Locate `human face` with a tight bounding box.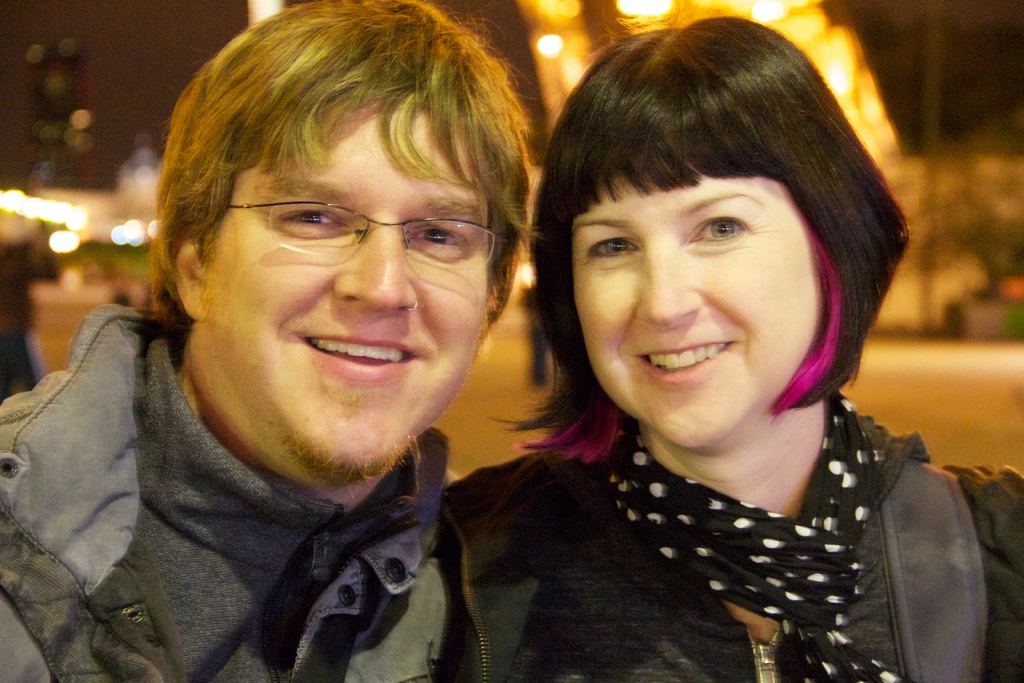
crop(209, 86, 492, 474).
